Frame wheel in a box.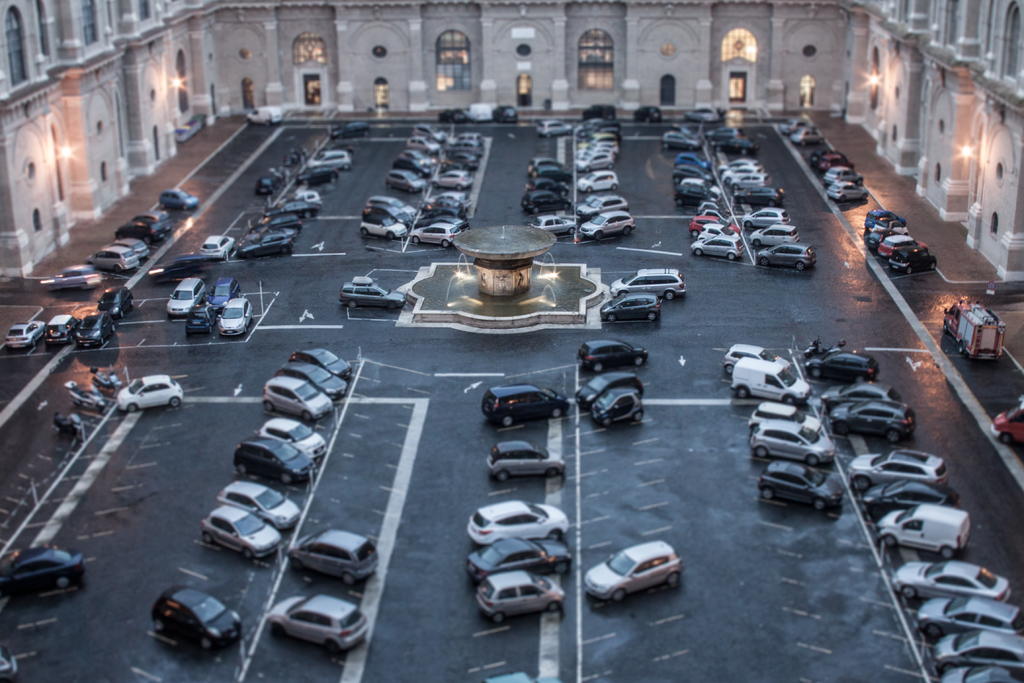
<region>763, 486, 774, 498</region>.
